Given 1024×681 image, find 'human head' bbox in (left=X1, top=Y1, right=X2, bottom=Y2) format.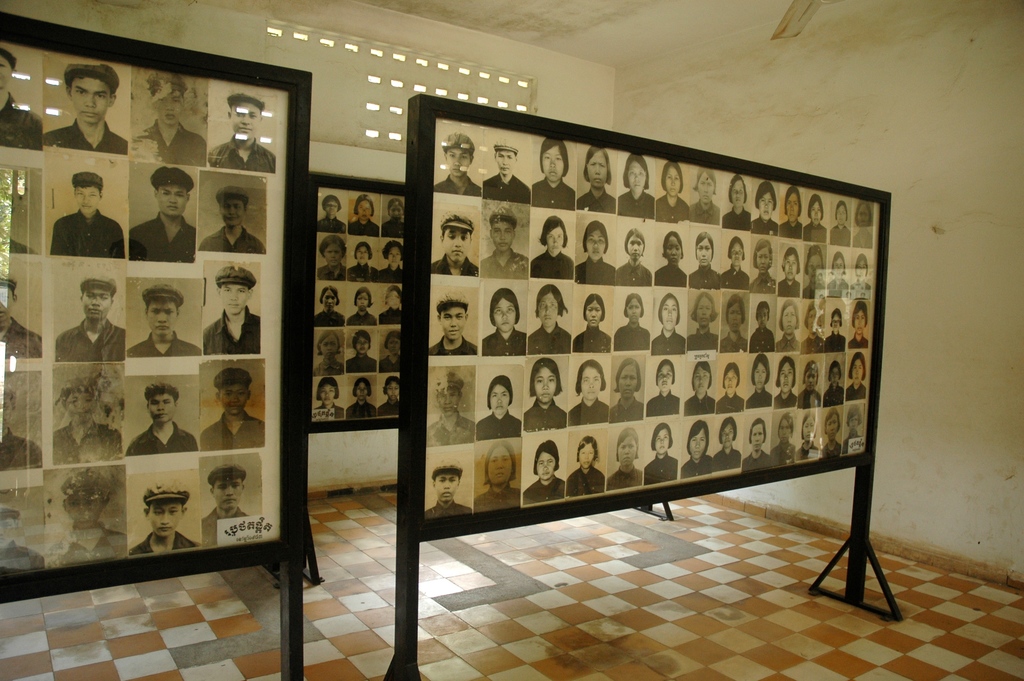
(left=849, top=356, right=866, bottom=384).
